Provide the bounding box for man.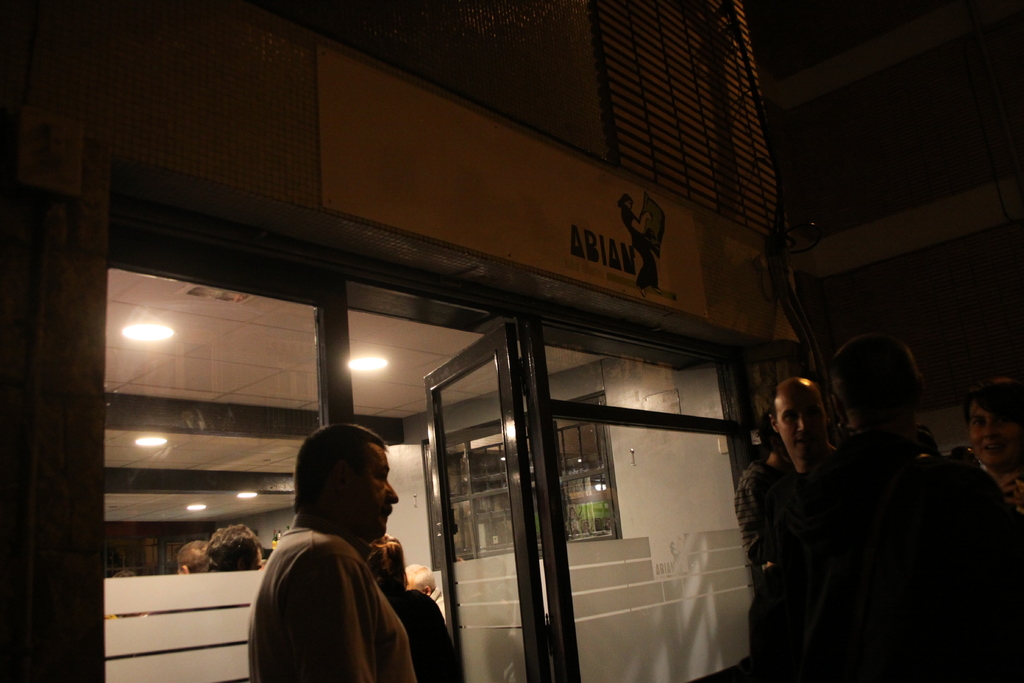
206,524,262,608.
